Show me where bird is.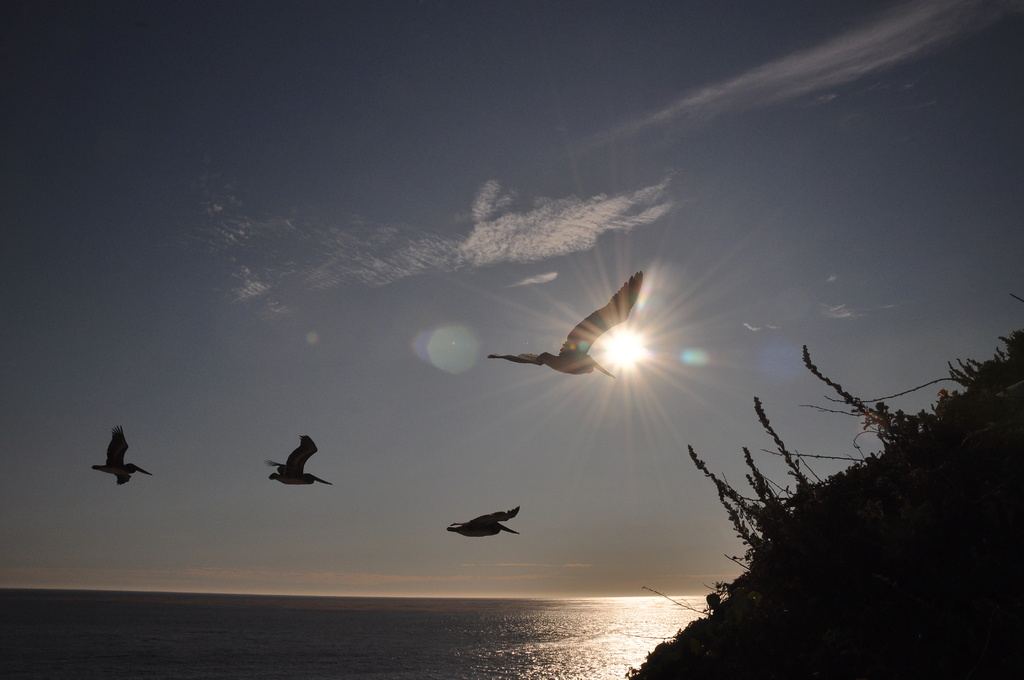
bird is at BBox(487, 271, 646, 380).
